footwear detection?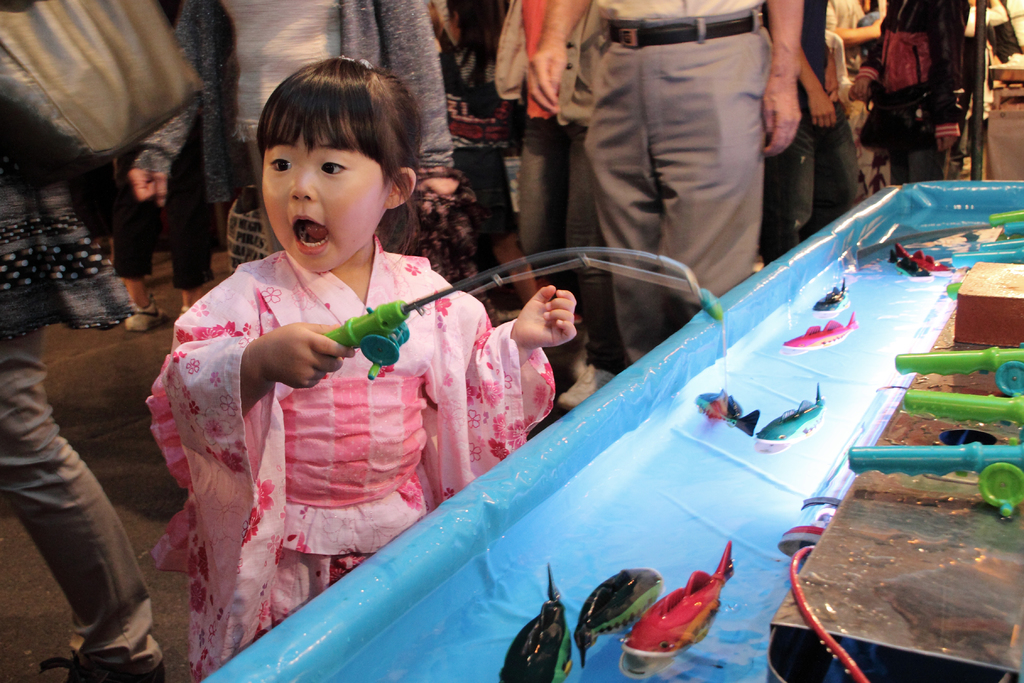
region(555, 361, 616, 412)
